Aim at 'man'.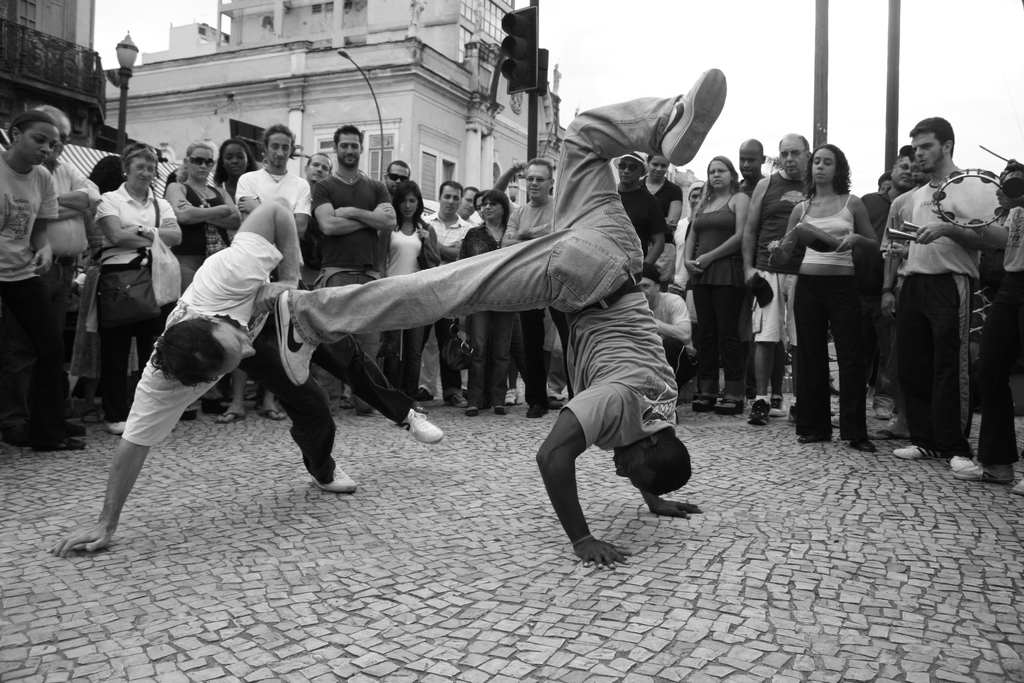
Aimed at [308,125,398,416].
